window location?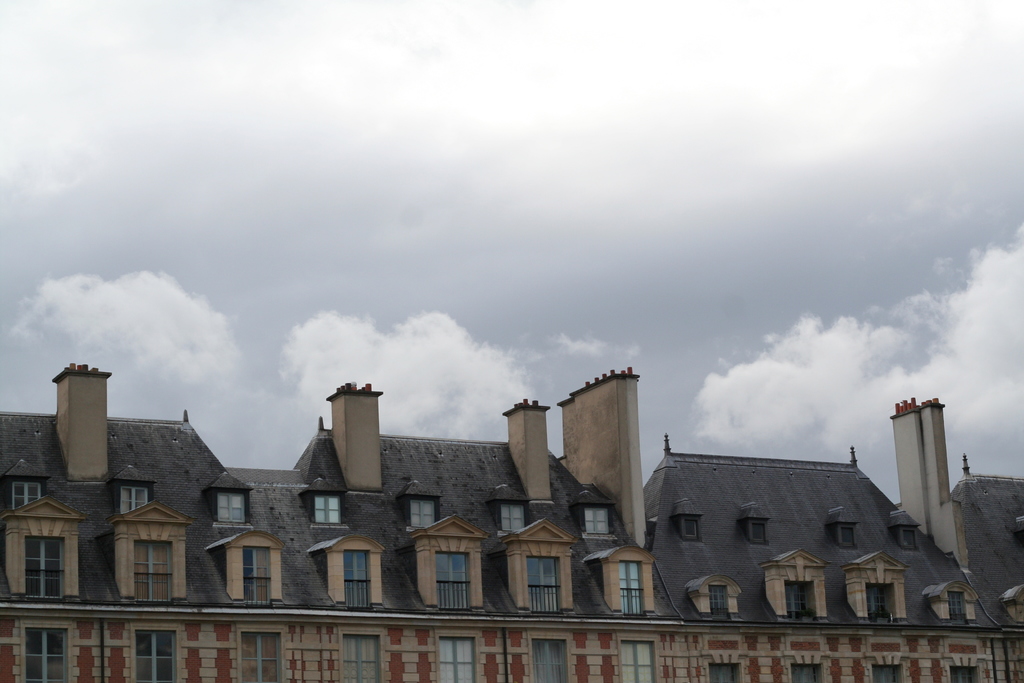
box=[316, 493, 339, 528]
